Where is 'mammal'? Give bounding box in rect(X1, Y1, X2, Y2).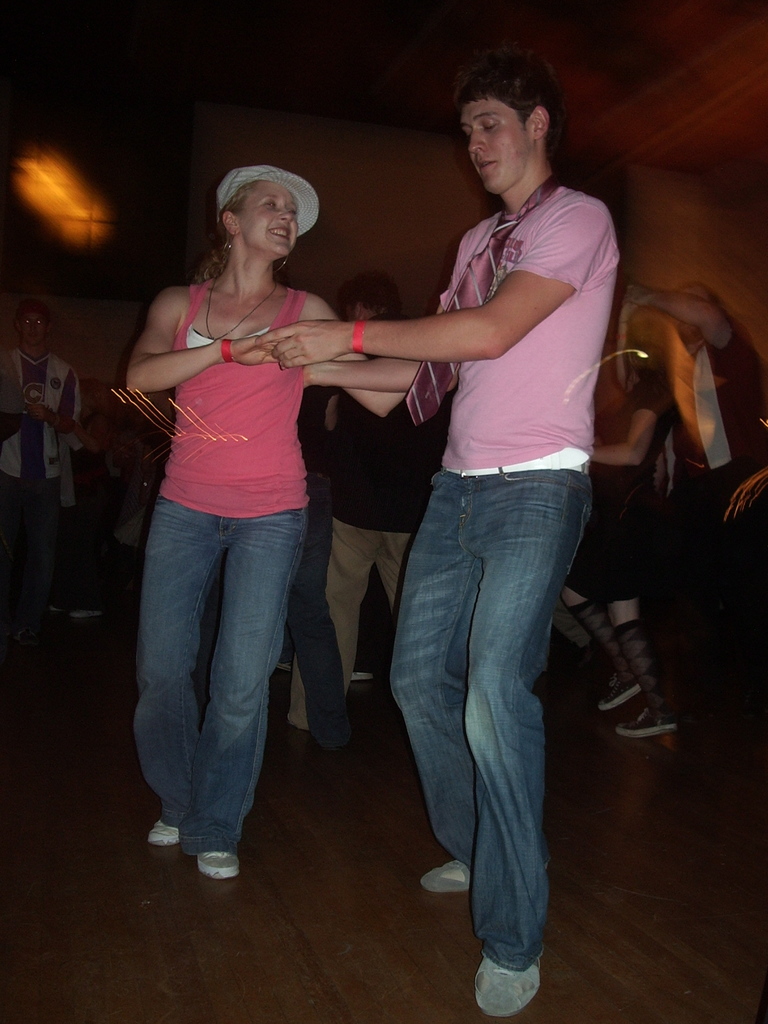
rect(583, 278, 767, 824).
